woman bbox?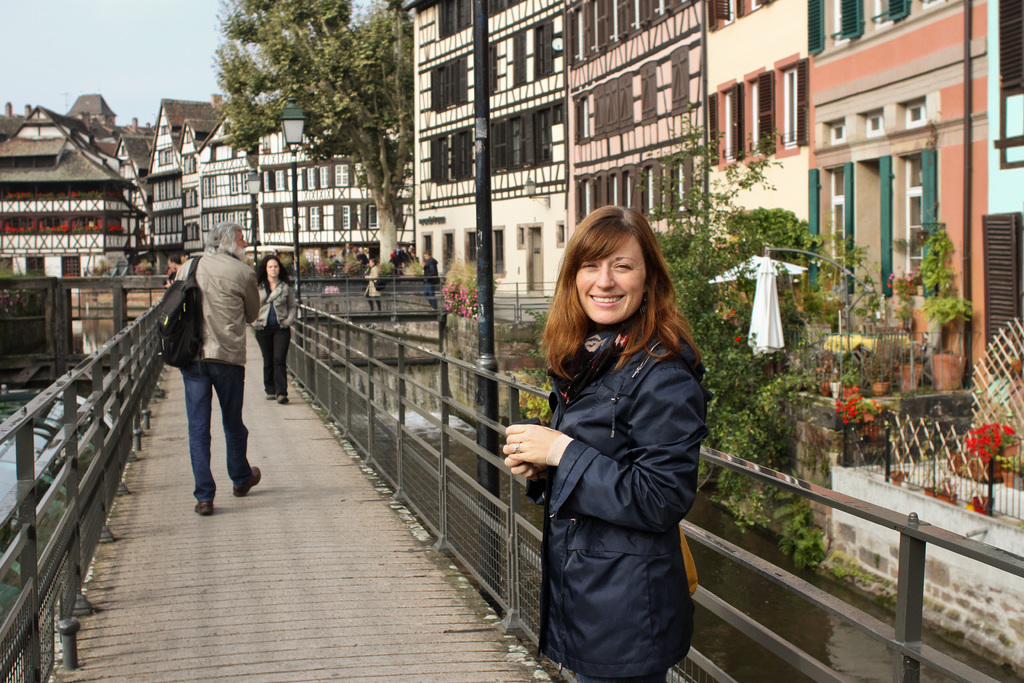
<region>502, 199, 722, 682</region>
